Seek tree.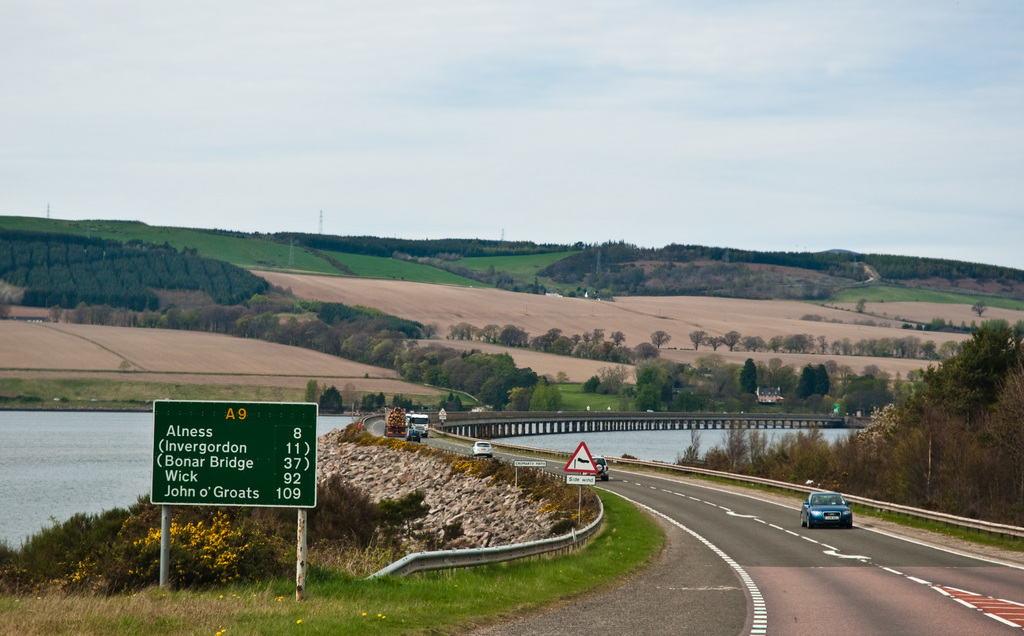
region(234, 314, 255, 334).
